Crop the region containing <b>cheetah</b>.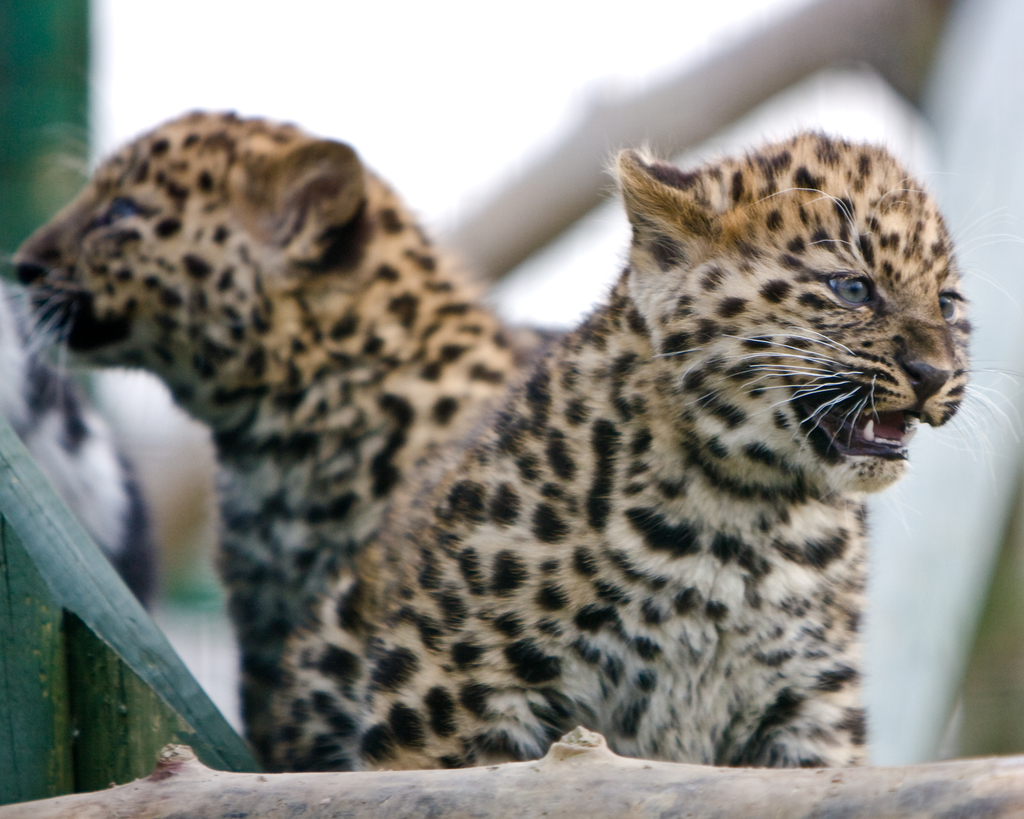
Crop region: rect(268, 118, 1012, 778).
